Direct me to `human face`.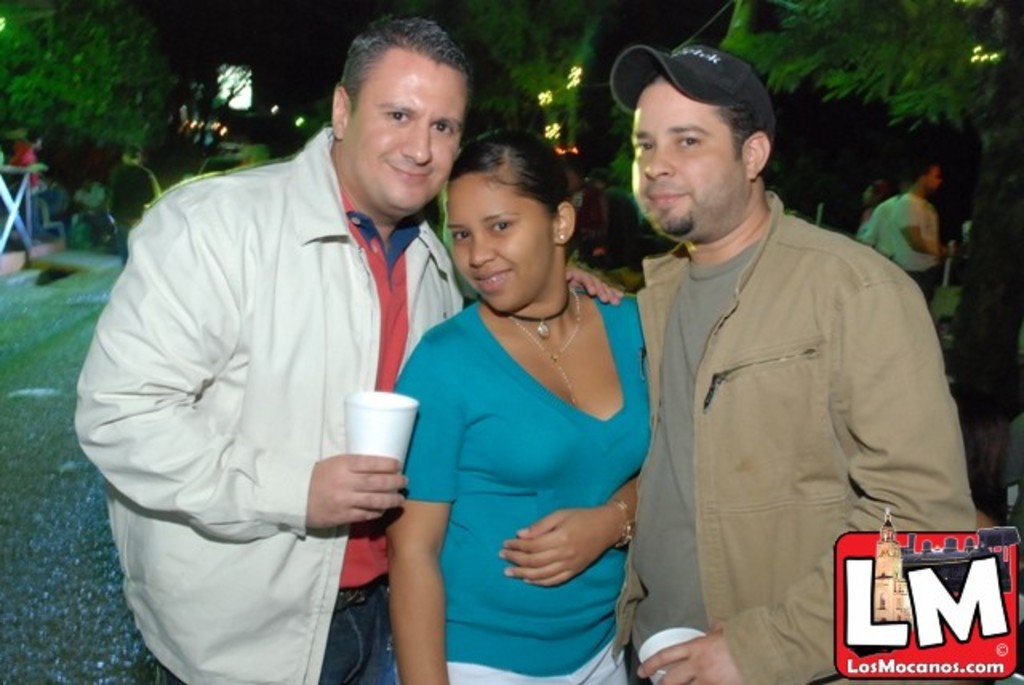
Direction: bbox(446, 168, 558, 317).
